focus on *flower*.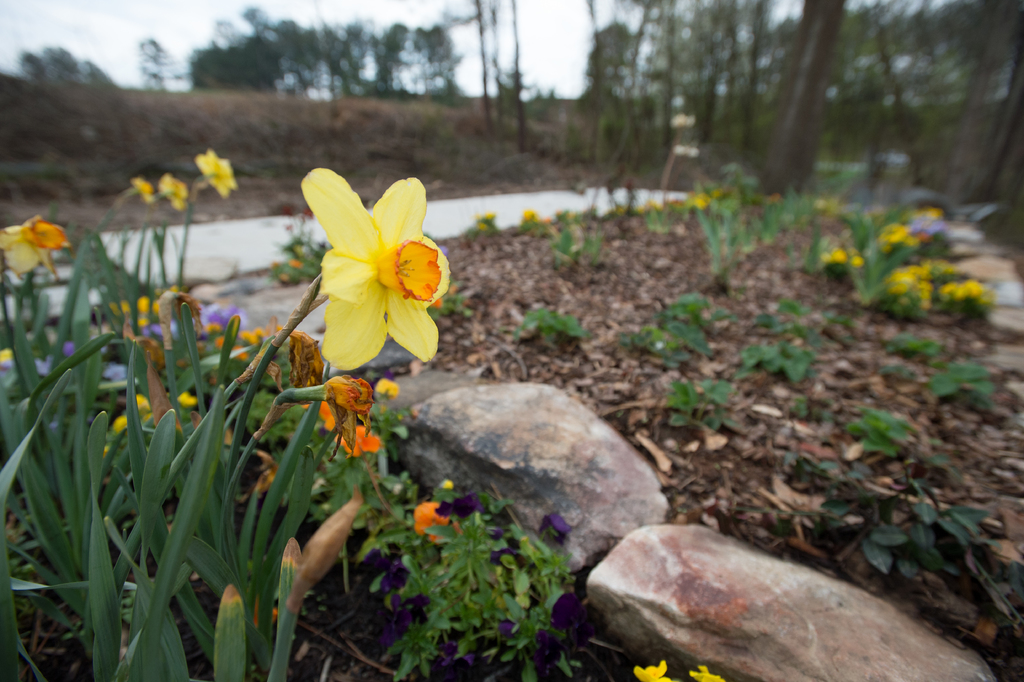
Focused at x1=692, y1=663, x2=726, y2=681.
